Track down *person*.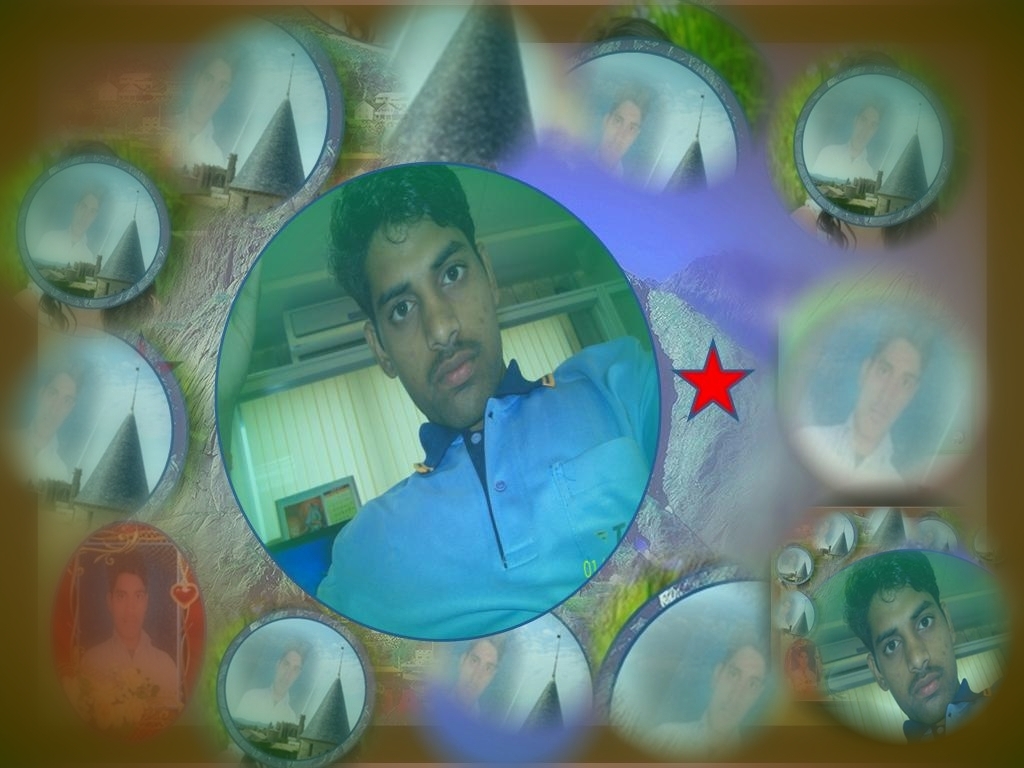
Tracked to 793:315:933:484.
